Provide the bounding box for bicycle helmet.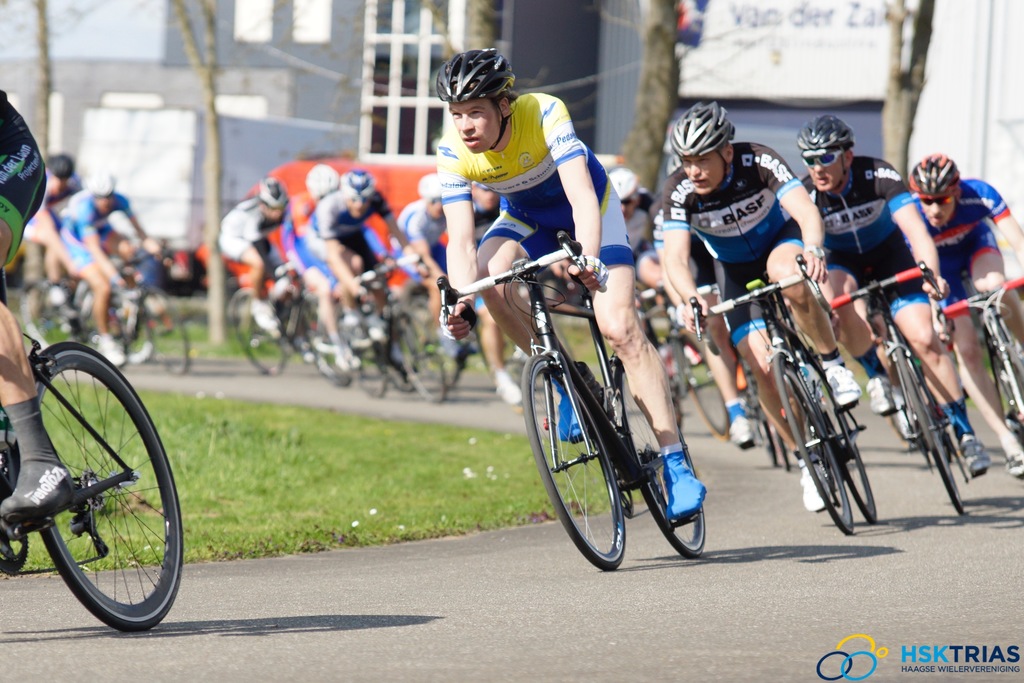
340 171 375 201.
